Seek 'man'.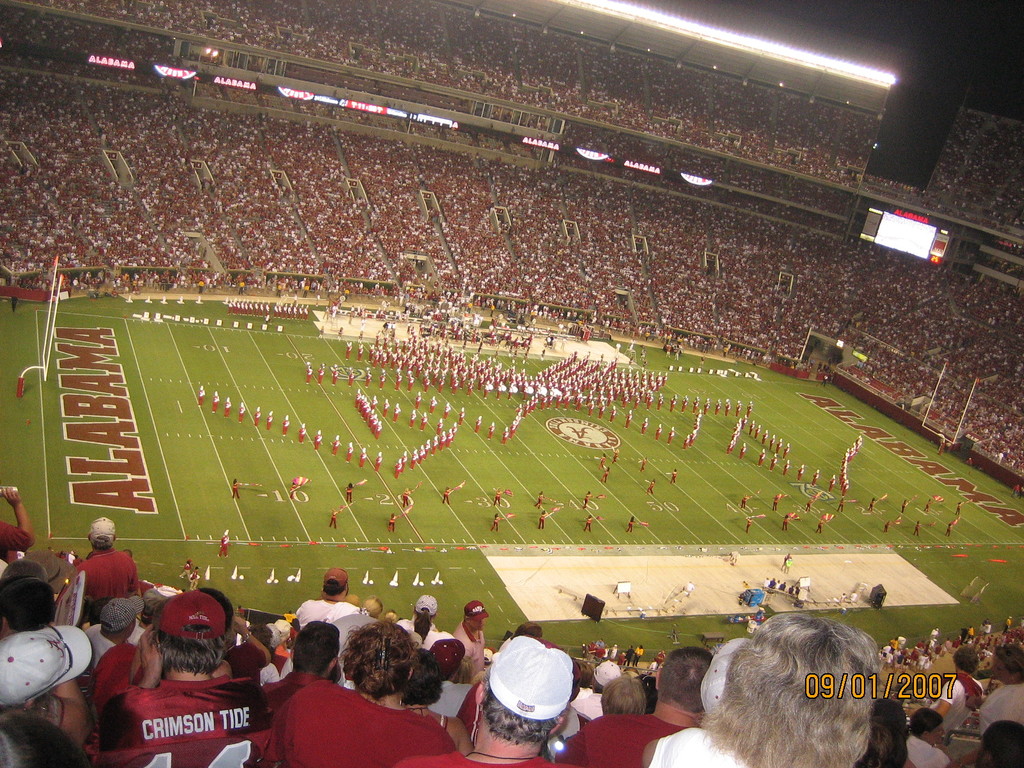
locate(694, 397, 700, 415).
